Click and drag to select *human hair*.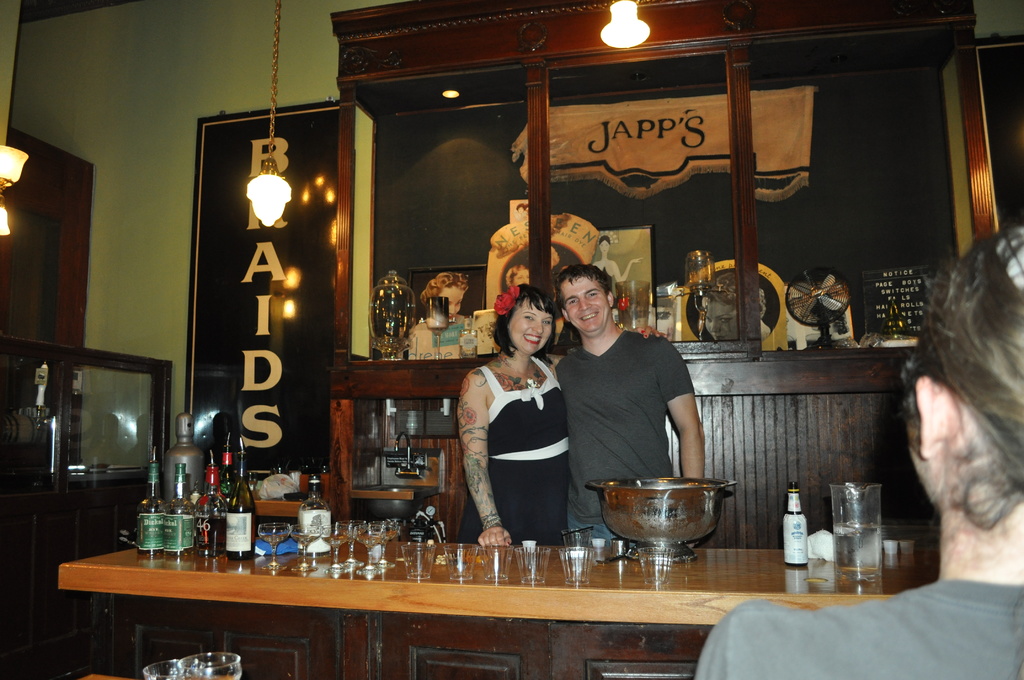
Selection: detection(492, 283, 554, 364).
